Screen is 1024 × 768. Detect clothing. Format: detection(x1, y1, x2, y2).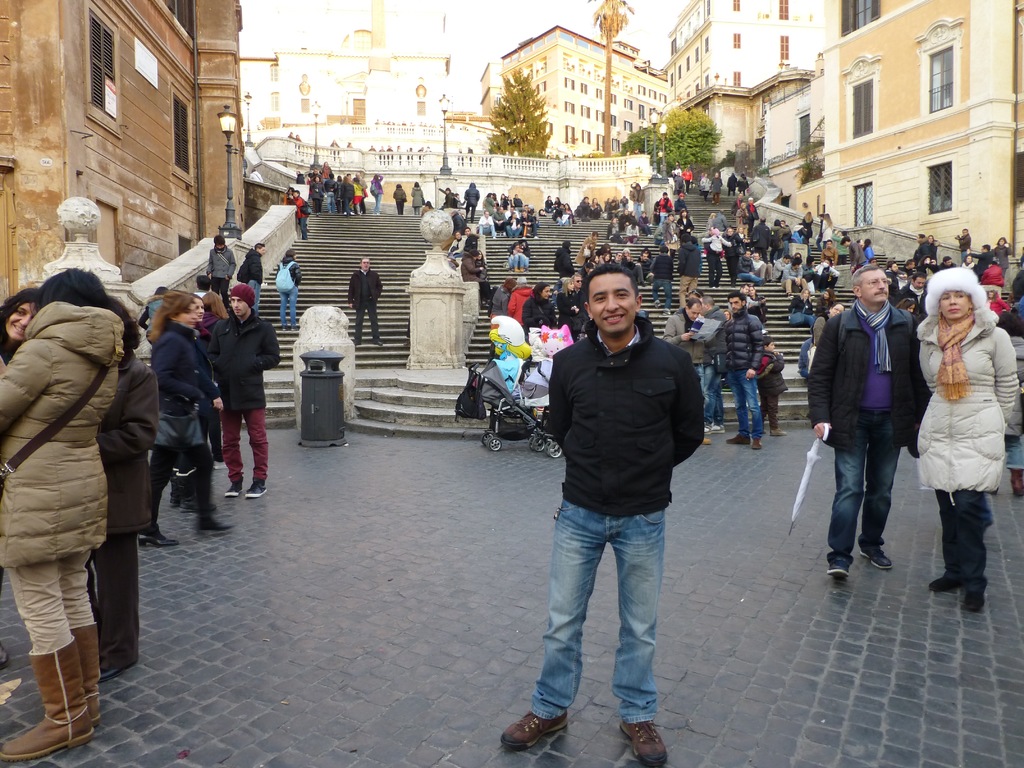
detection(210, 314, 280, 485).
